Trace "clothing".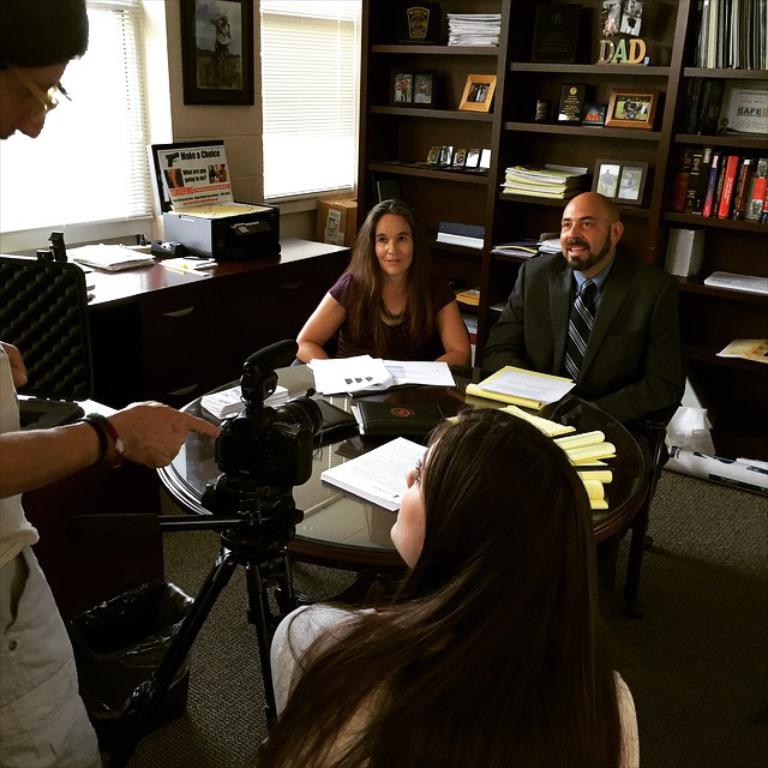
Traced to bbox=[265, 601, 641, 767].
